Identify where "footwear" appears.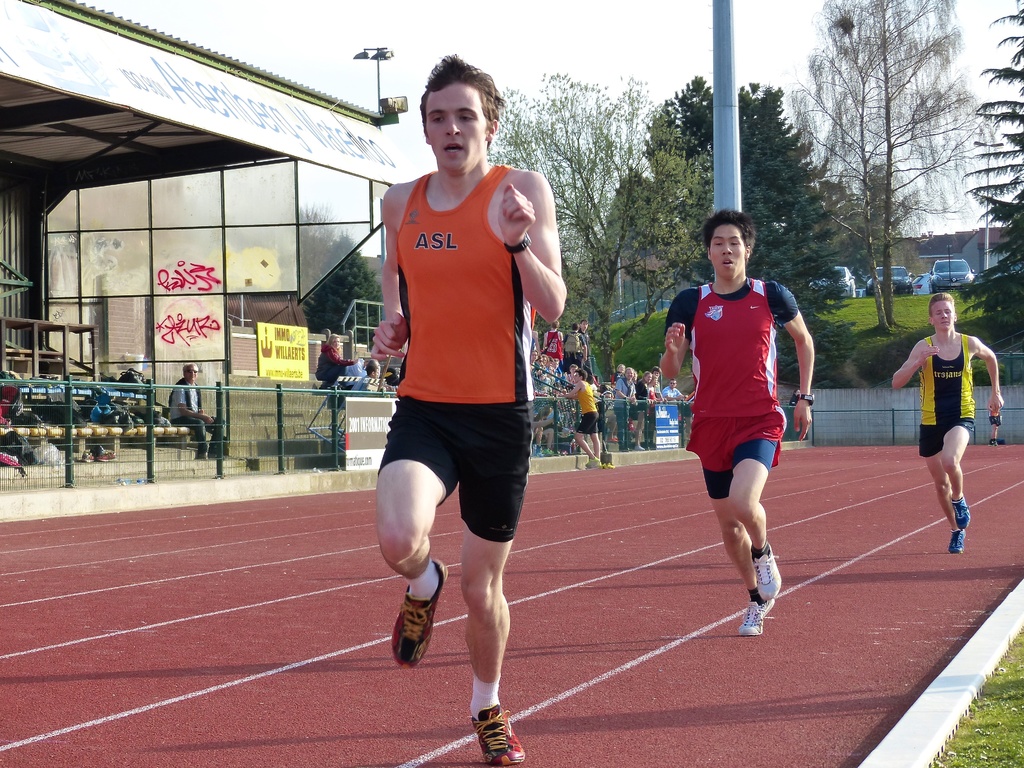
Appears at [584,457,596,468].
